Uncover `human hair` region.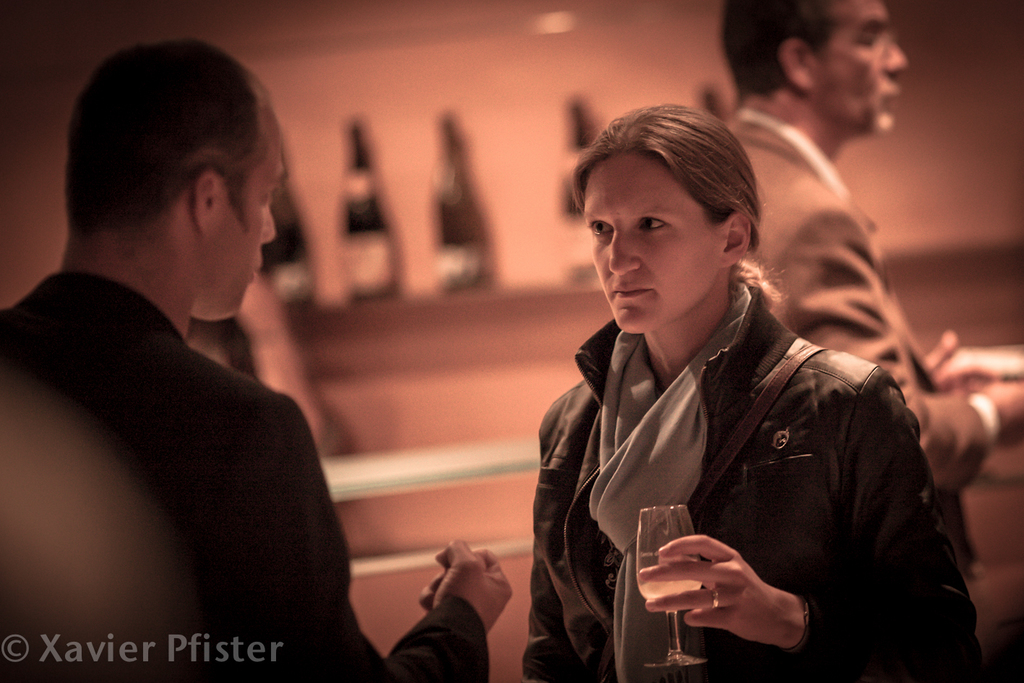
Uncovered: bbox=(555, 100, 778, 339).
